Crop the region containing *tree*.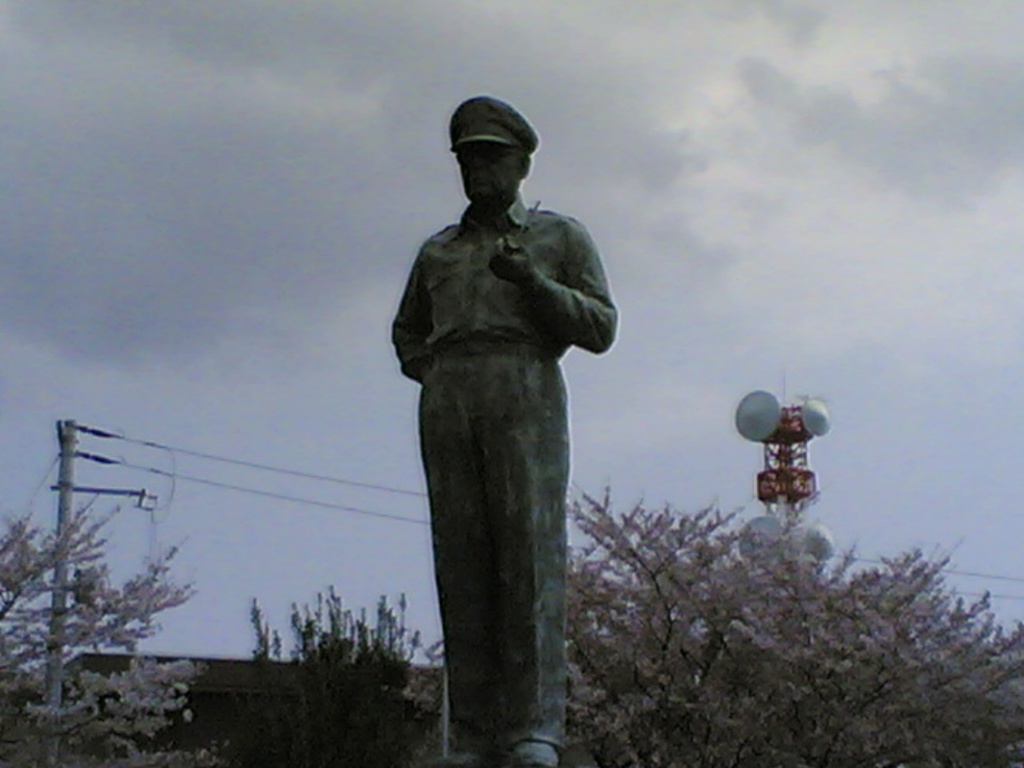
Crop region: bbox=(406, 470, 1023, 766).
